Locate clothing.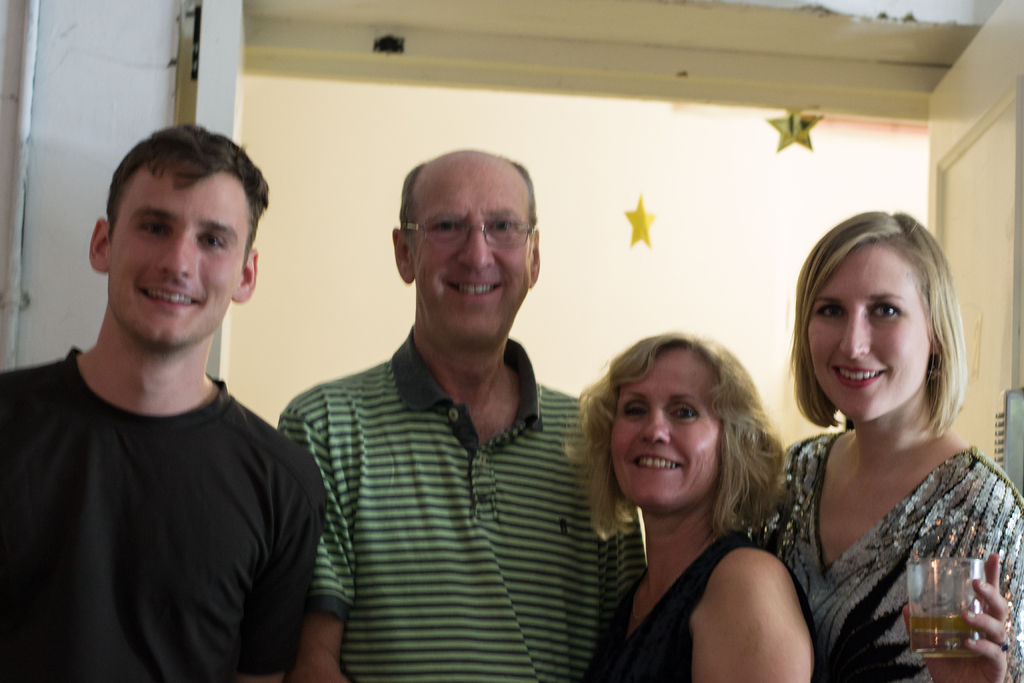
Bounding box: 609, 524, 814, 682.
